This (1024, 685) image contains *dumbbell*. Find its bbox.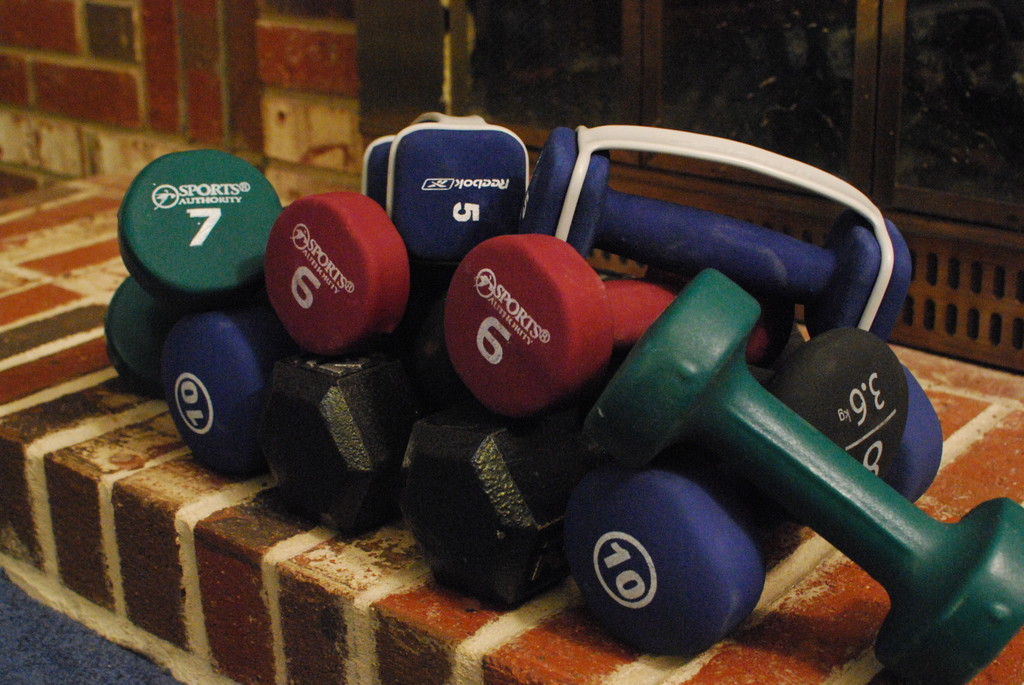
[262,191,414,365].
